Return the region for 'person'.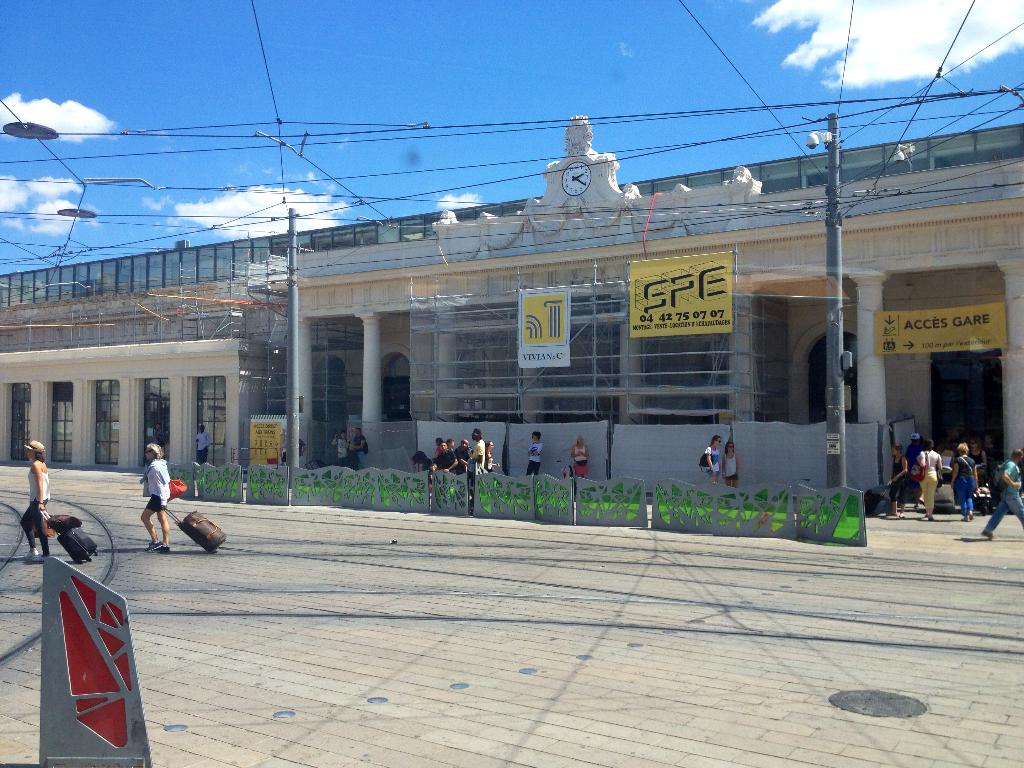
[x1=703, y1=434, x2=719, y2=483].
